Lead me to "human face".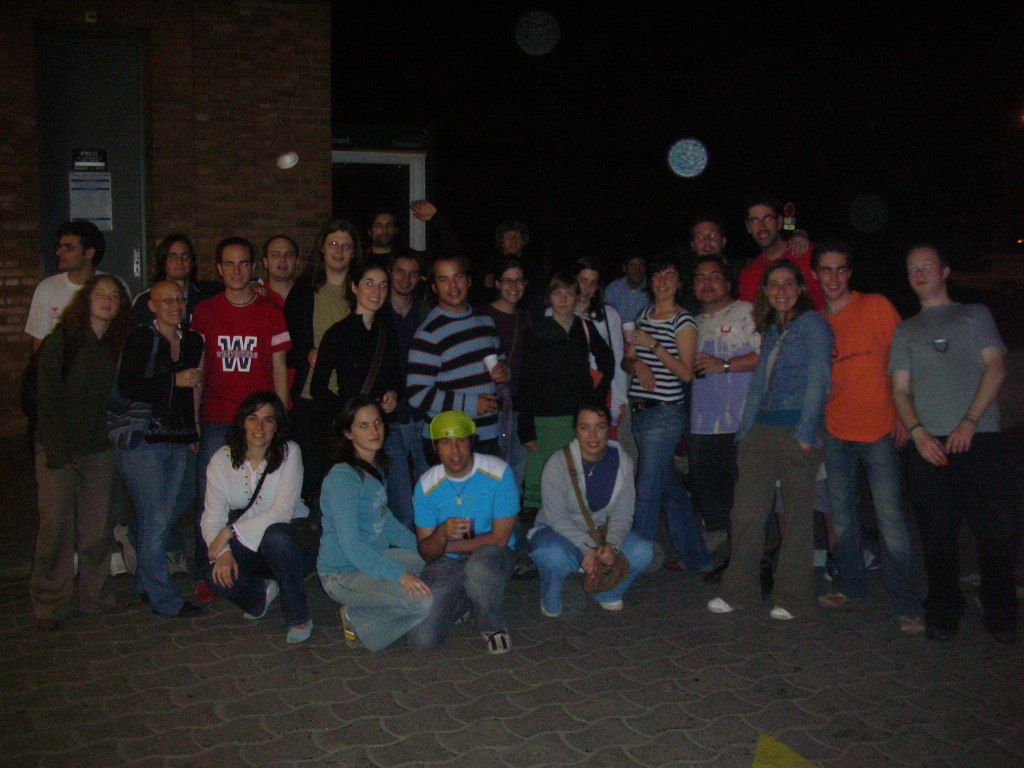
Lead to l=906, t=247, r=946, b=296.
